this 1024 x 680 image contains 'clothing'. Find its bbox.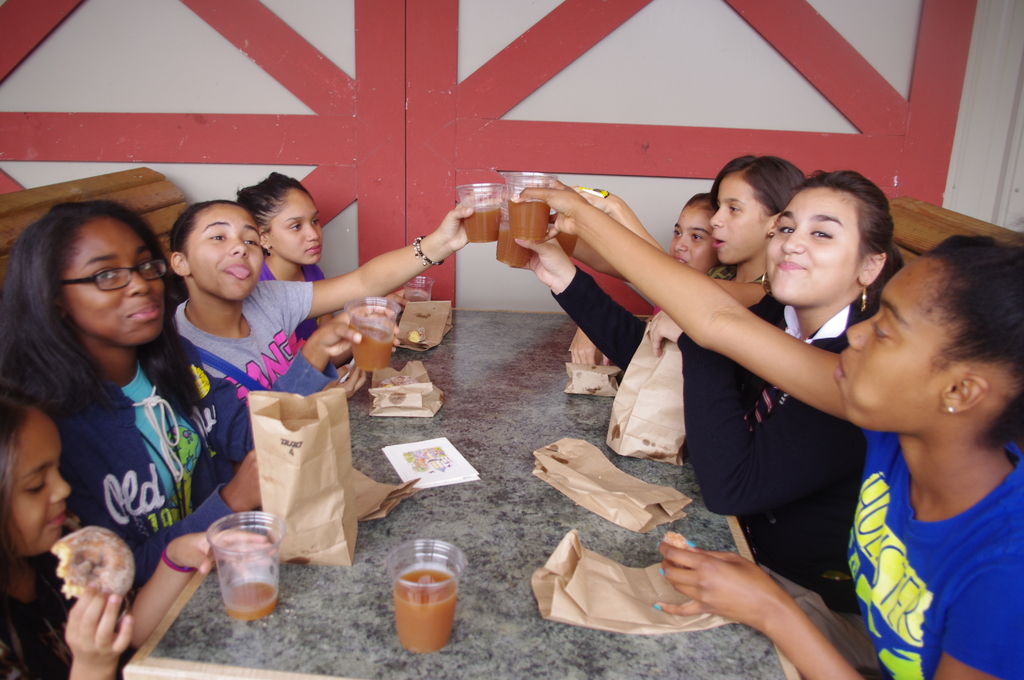
[261,255,332,347].
